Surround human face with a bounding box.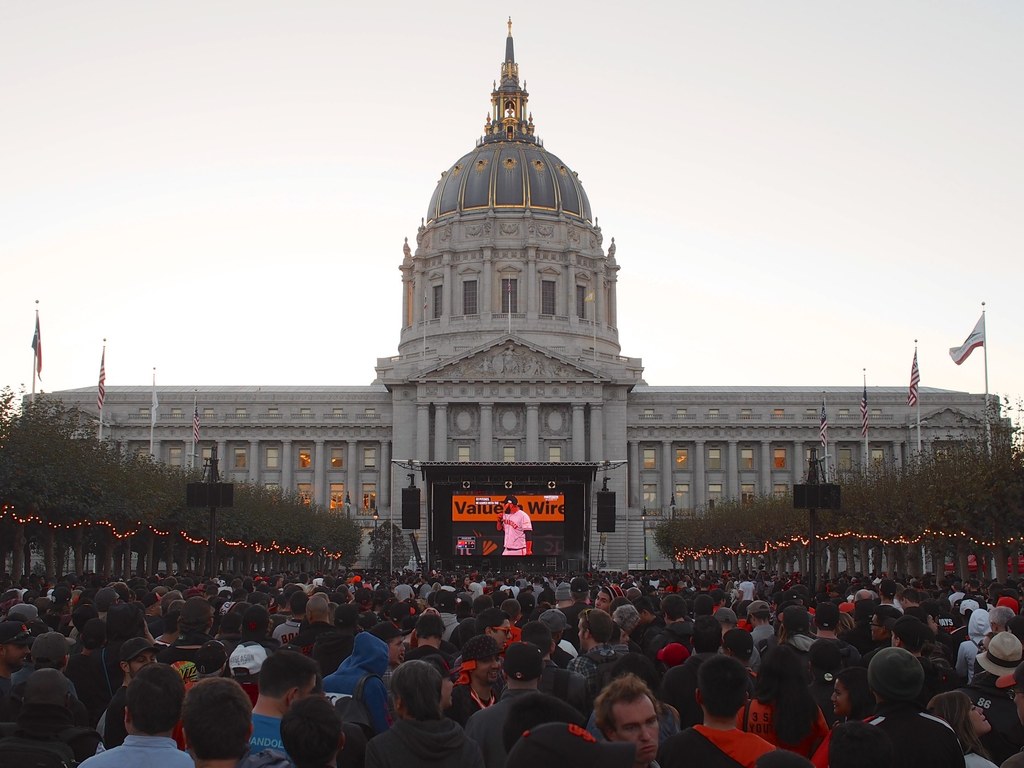
x1=577, y1=620, x2=586, y2=653.
